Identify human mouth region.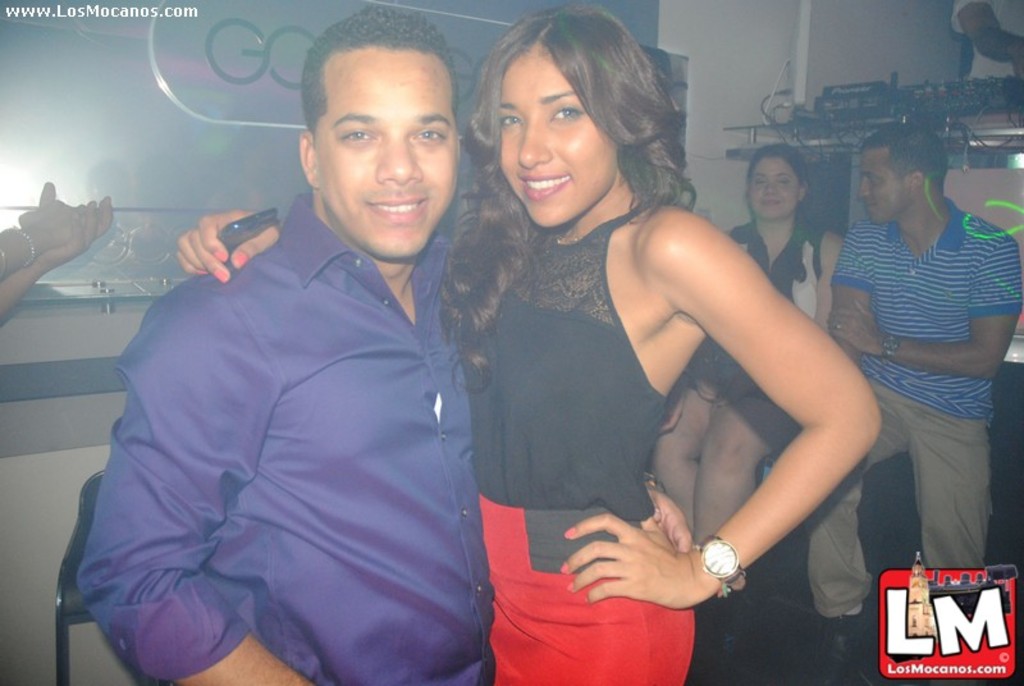
Region: 520, 172, 571, 198.
